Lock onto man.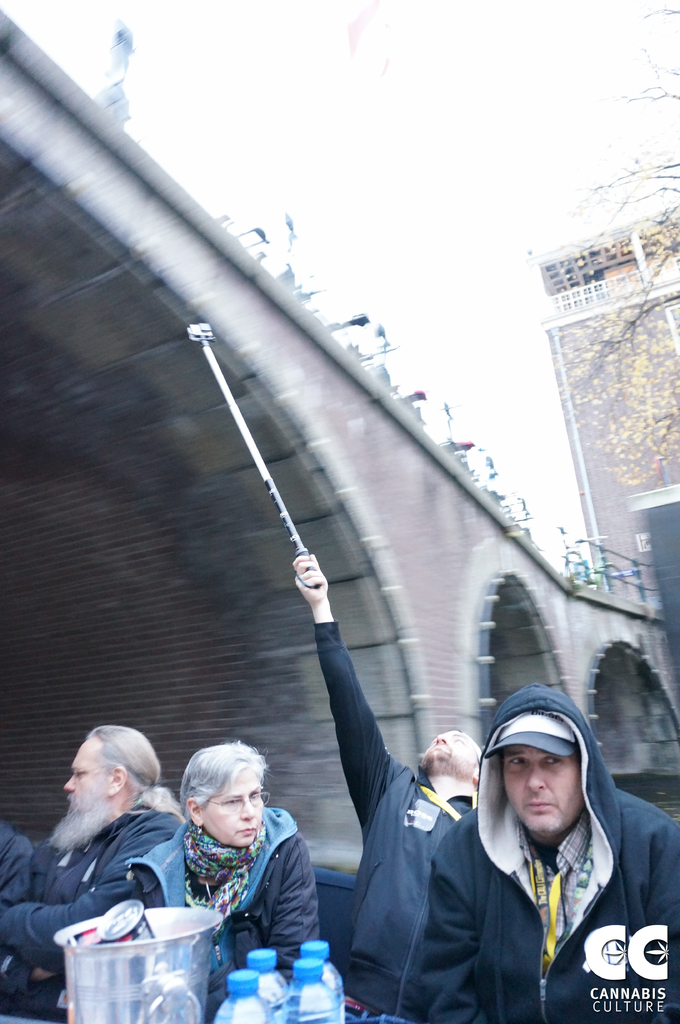
Locked: {"x1": 382, "y1": 696, "x2": 658, "y2": 1015}.
